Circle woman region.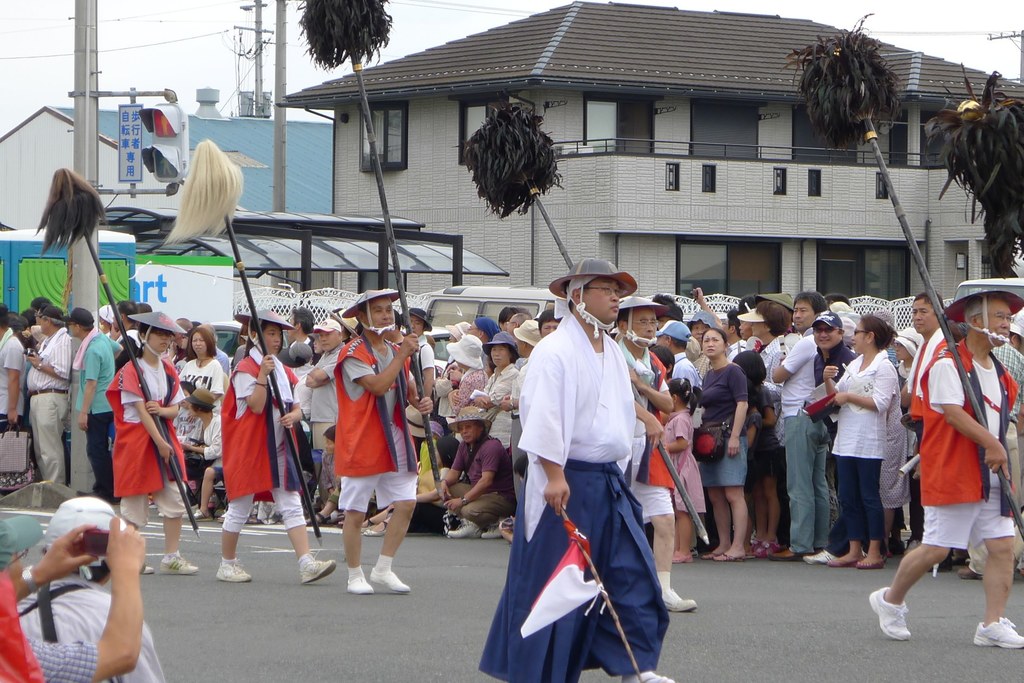
Region: box=[465, 335, 522, 474].
